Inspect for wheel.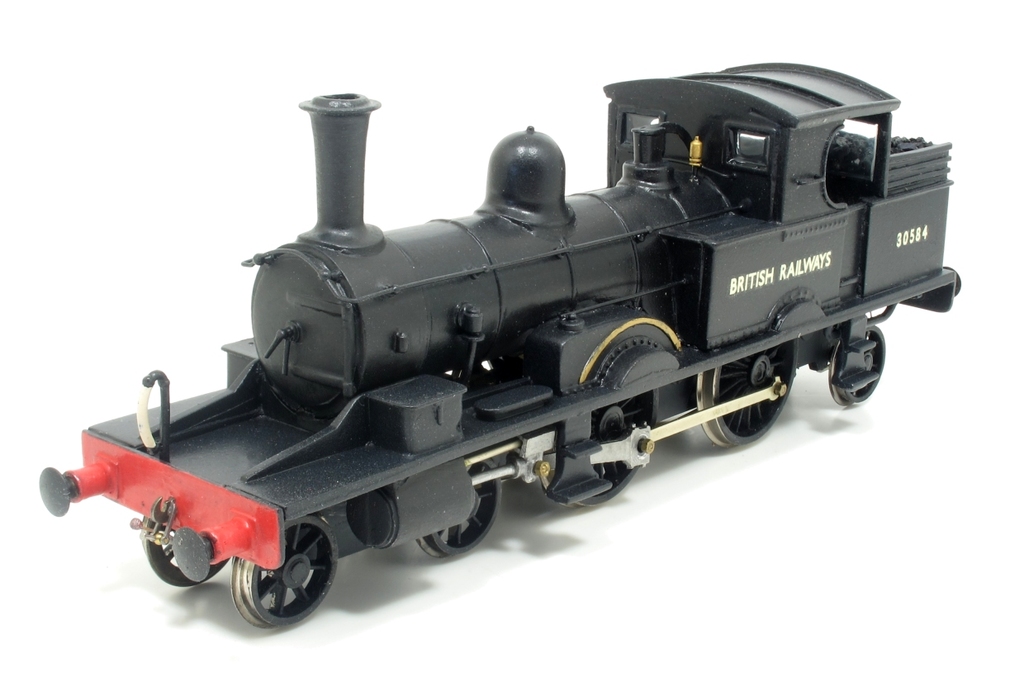
Inspection: [left=421, top=454, right=503, bottom=556].
